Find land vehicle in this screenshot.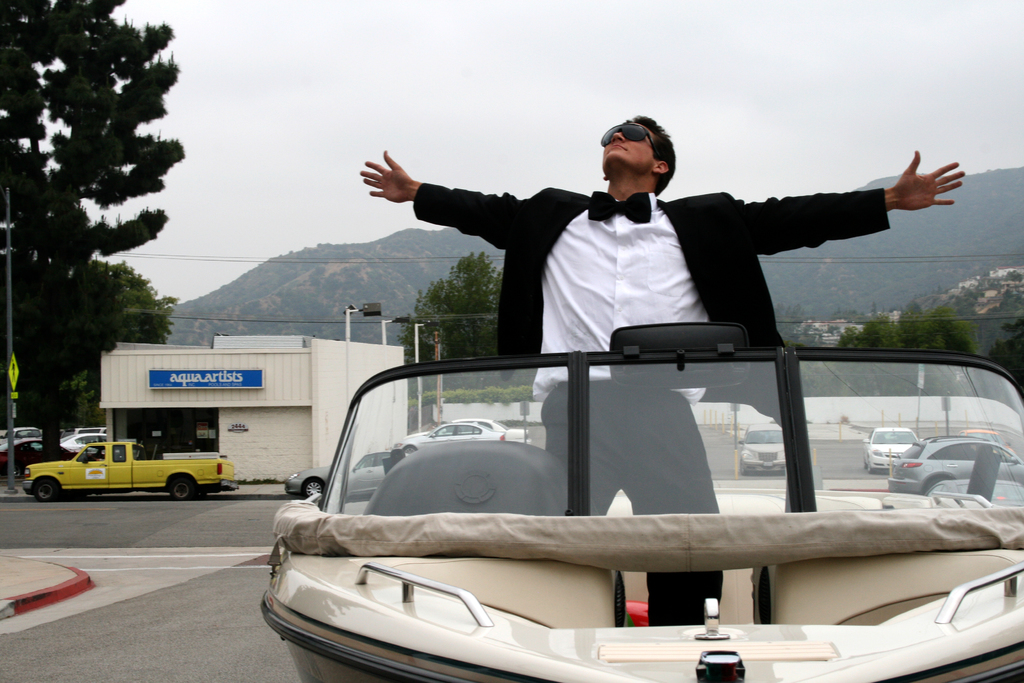
The bounding box for land vehicle is bbox=[0, 427, 38, 440].
